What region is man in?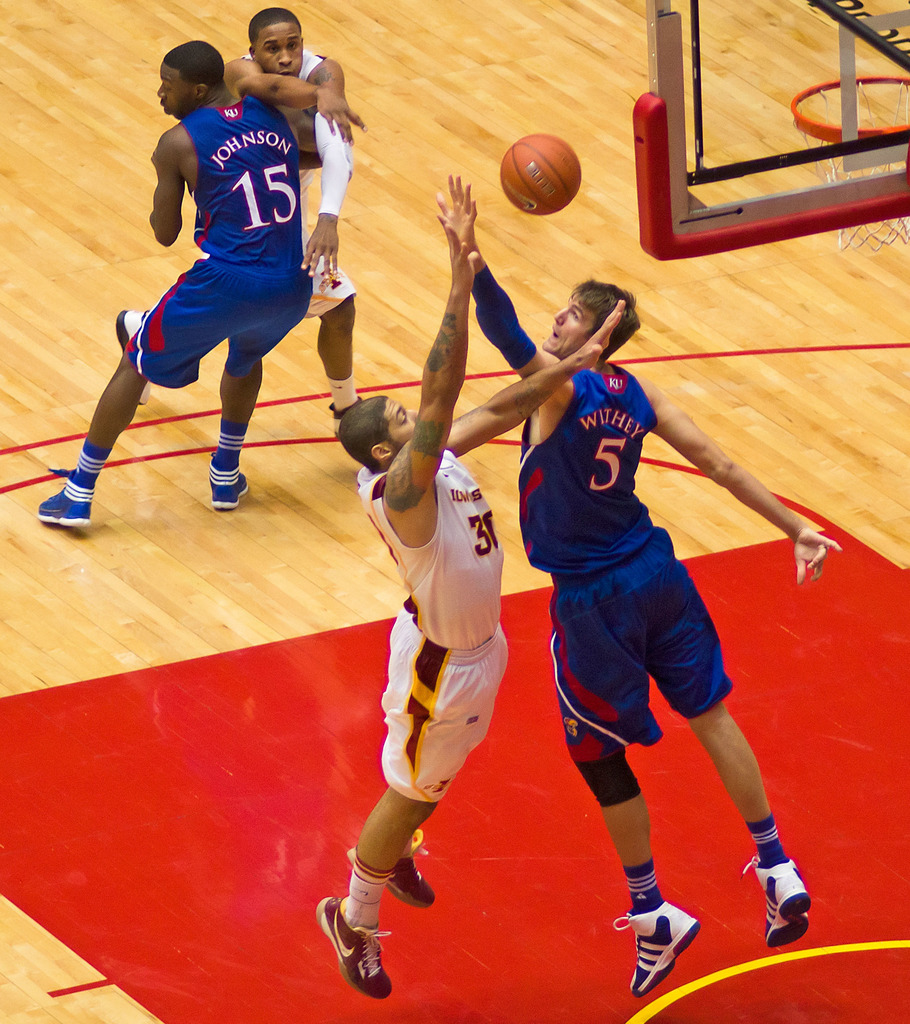
(left=443, top=164, right=841, bottom=996).
